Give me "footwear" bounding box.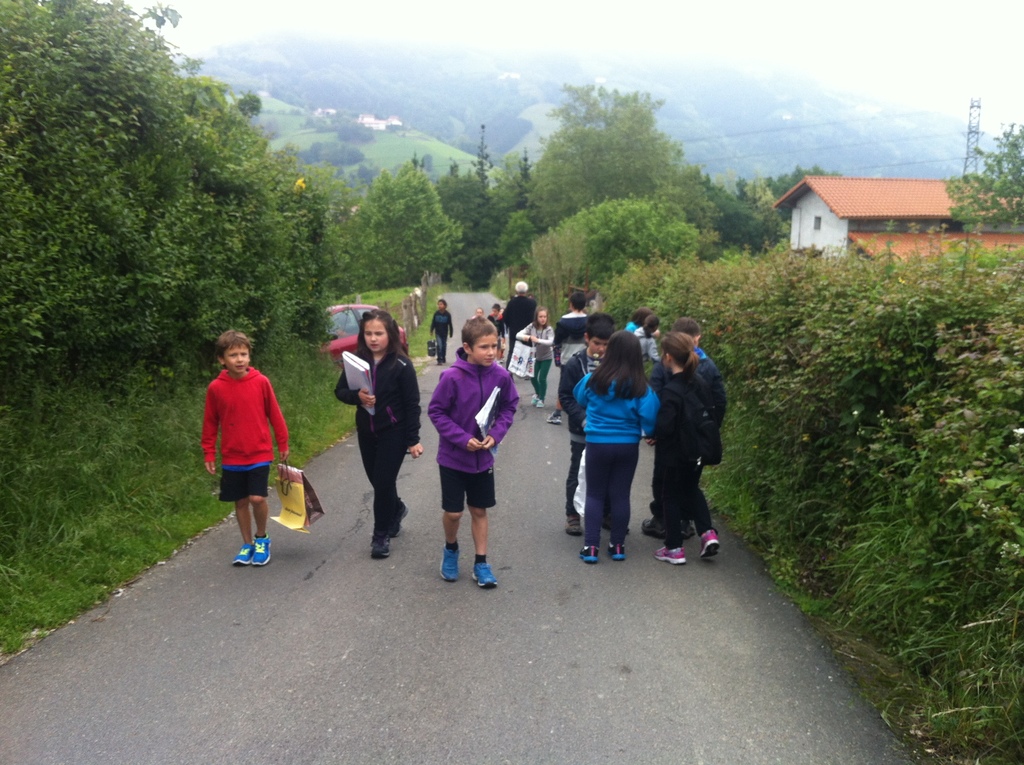
<region>640, 517, 665, 535</region>.
